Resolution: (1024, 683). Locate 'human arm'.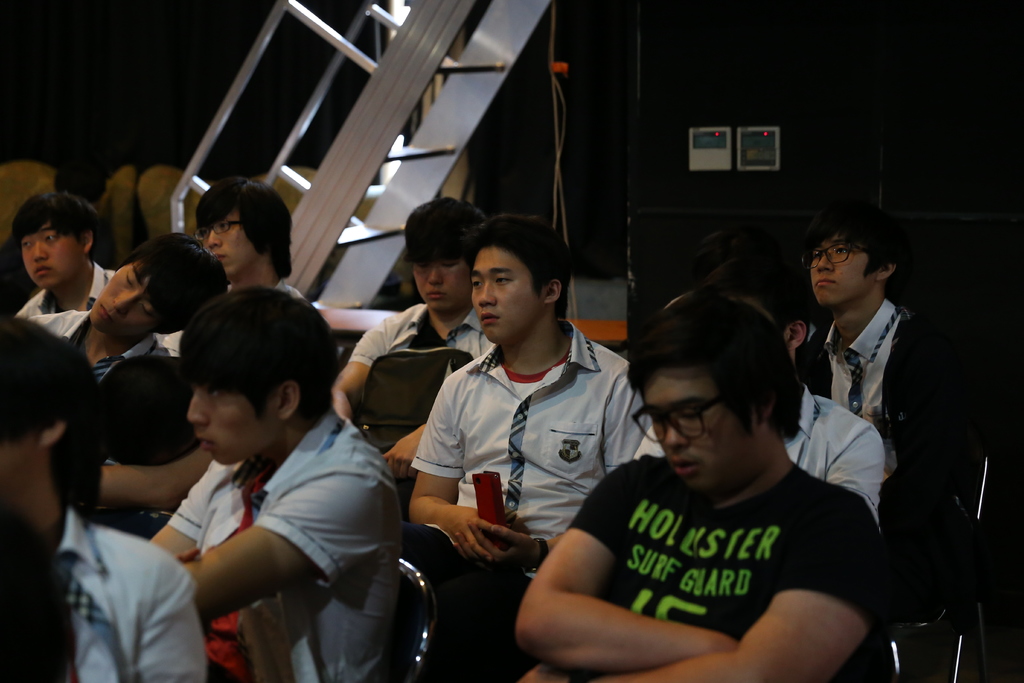
left=68, top=441, right=214, bottom=508.
